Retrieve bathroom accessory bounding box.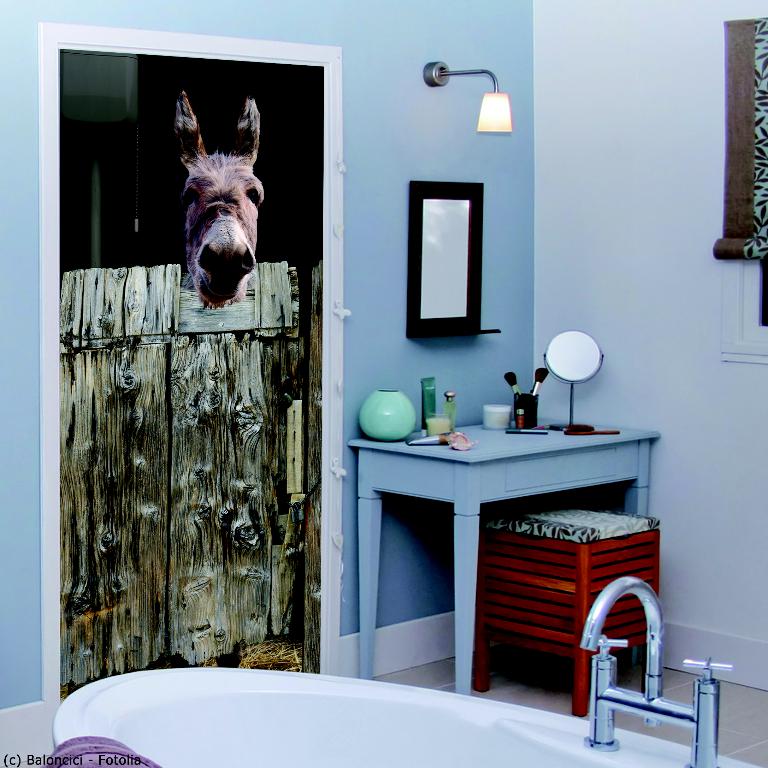
Bounding box: x1=423 y1=60 x2=512 y2=133.
